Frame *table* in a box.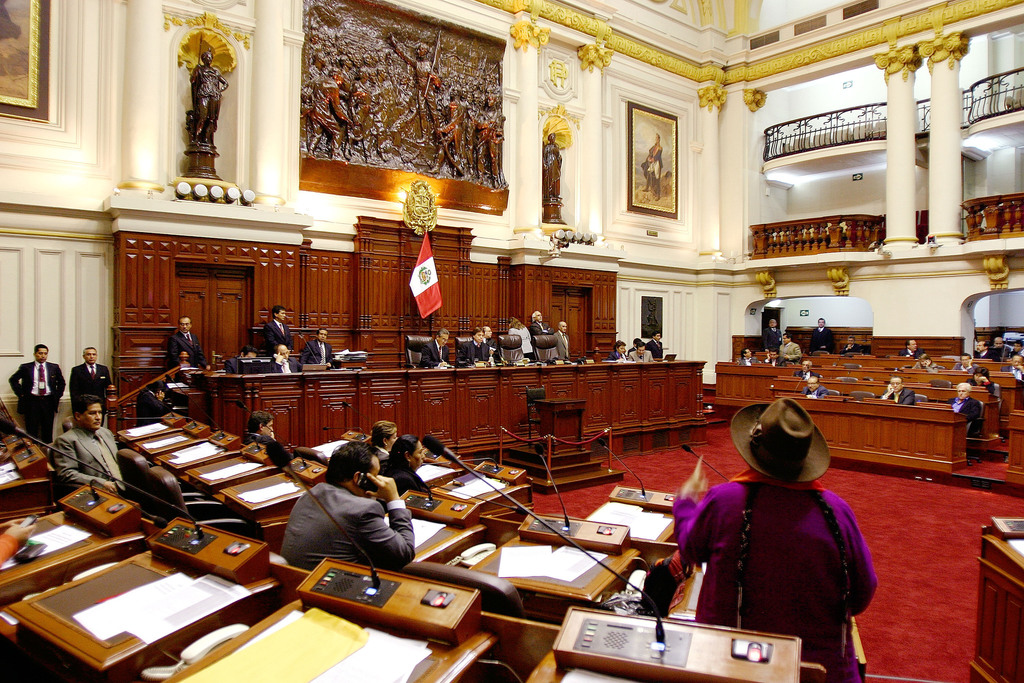
crop(13, 522, 285, 675).
